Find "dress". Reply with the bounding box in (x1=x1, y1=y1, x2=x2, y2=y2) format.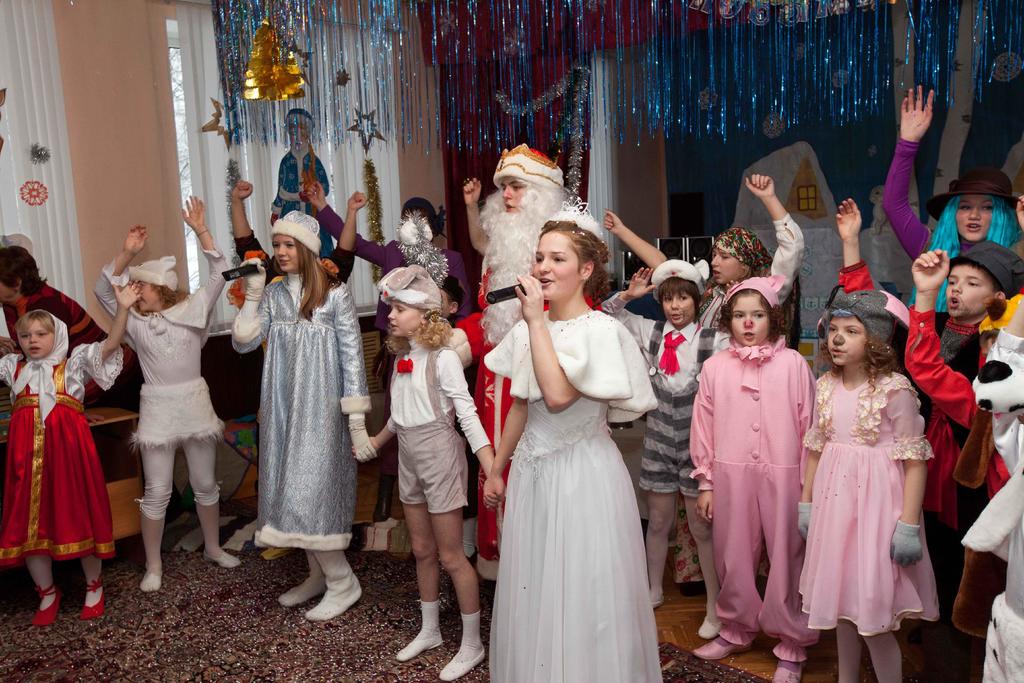
(x1=0, y1=335, x2=122, y2=549).
